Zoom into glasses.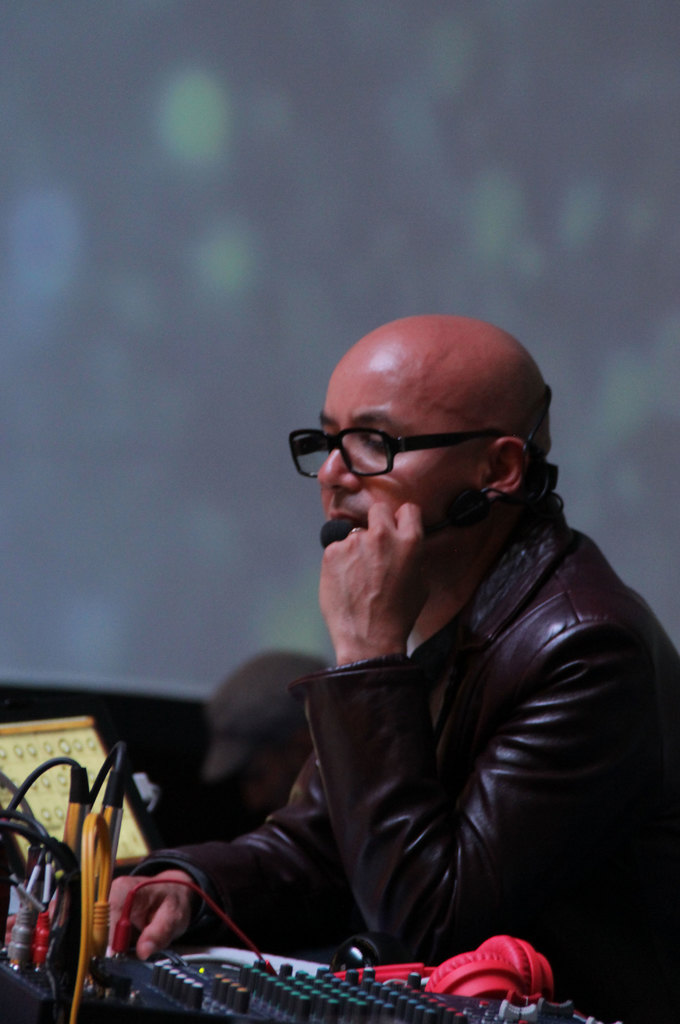
Zoom target: bbox=[309, 401, 551, 482].
